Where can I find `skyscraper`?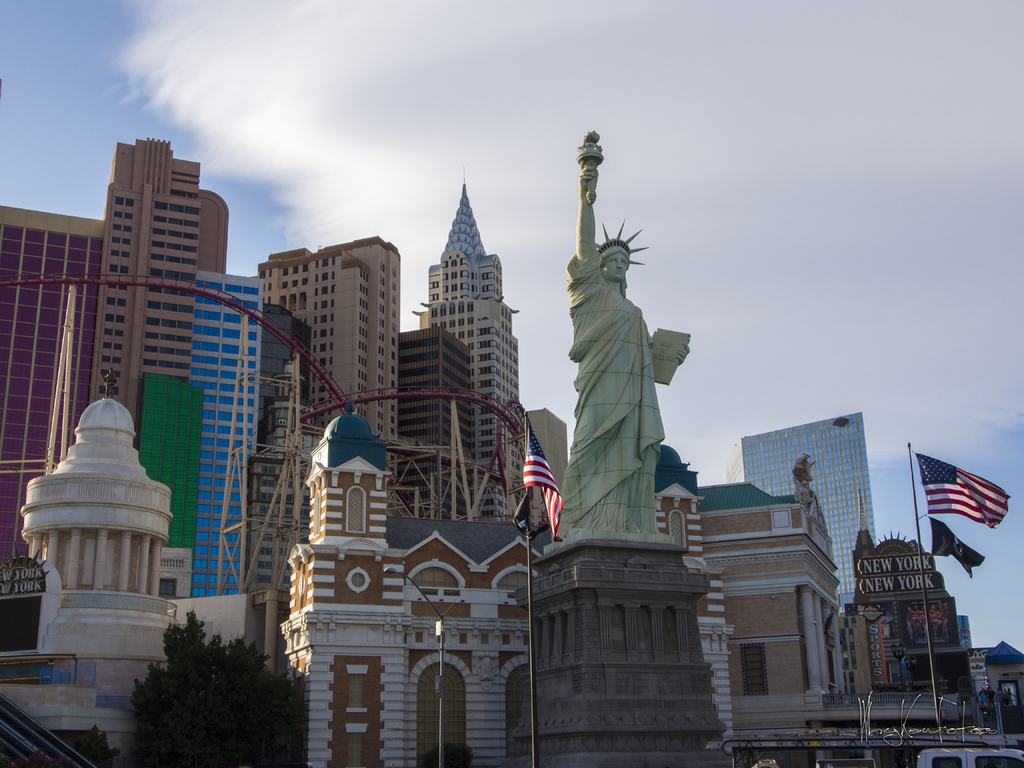
You can find it at crop(523, 404, 573, 540).
